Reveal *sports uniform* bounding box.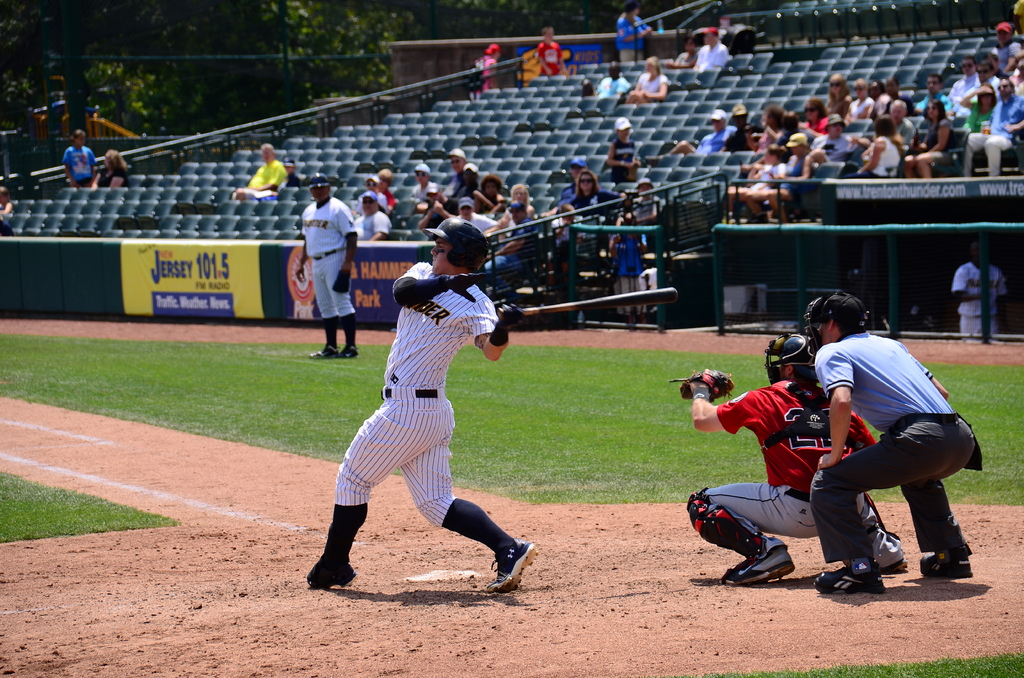
Revealed: <box>297,170,356,361</box>.
